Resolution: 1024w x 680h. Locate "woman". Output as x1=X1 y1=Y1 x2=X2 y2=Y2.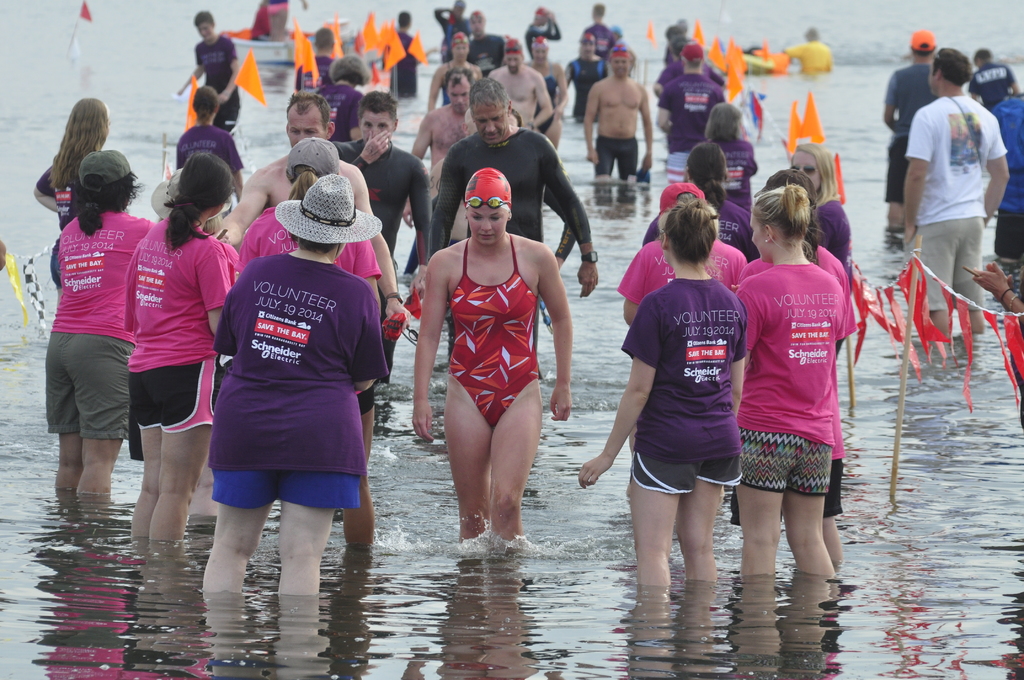
x1=781 y1=137 x2=854 y2=271.
